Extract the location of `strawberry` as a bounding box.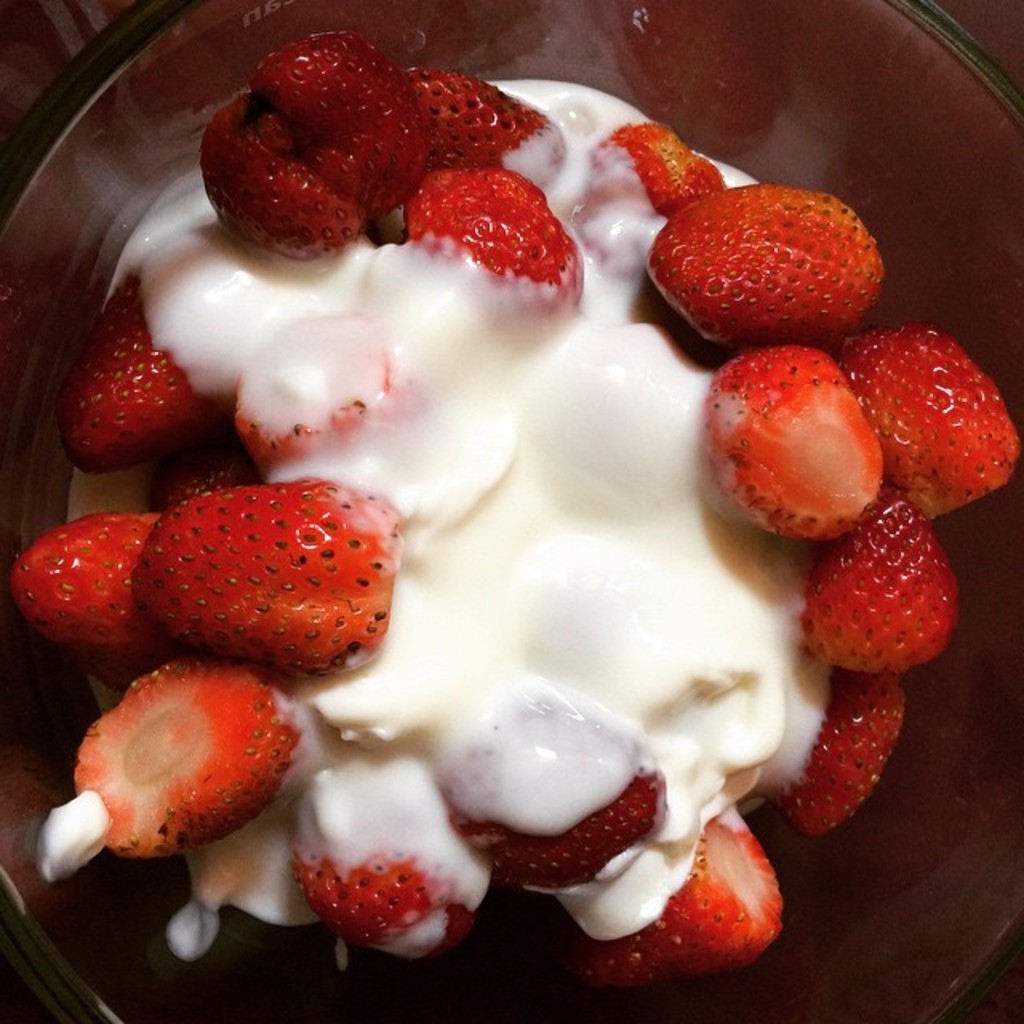
region(795, 486, 958, 670).
